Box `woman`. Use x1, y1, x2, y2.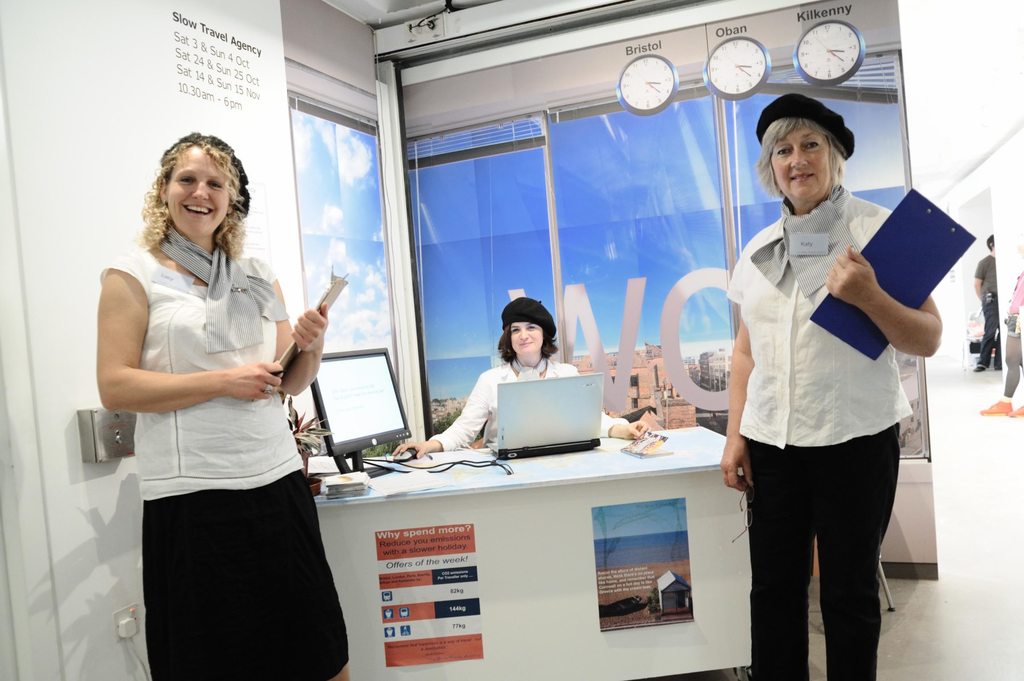
388, 292, 650, 457.
